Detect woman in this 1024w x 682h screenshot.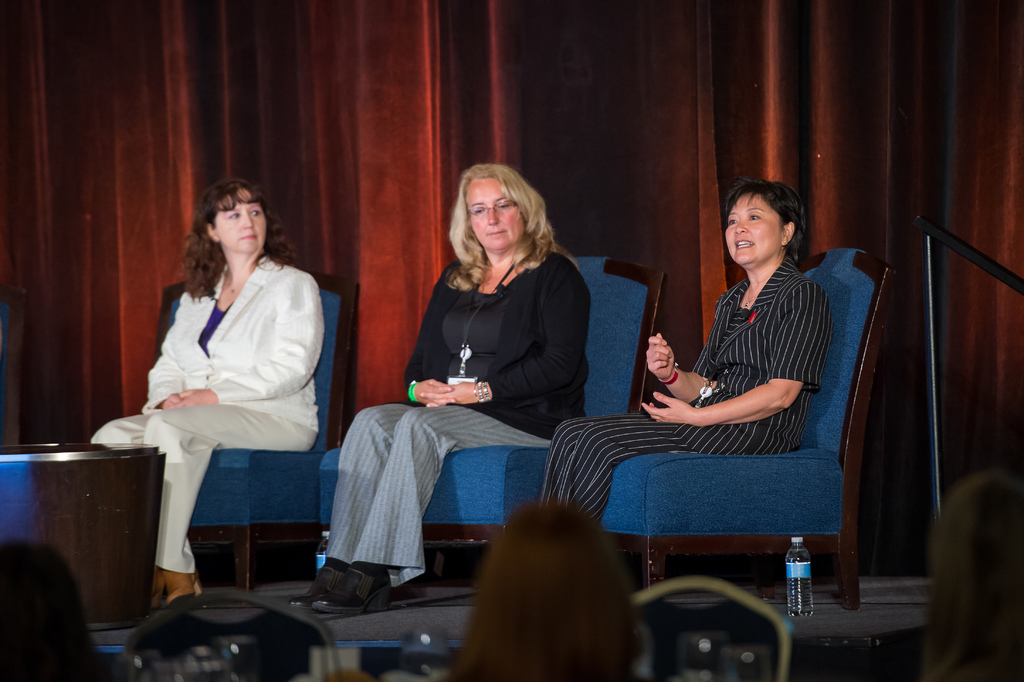
Detection: 0 536 125 681.
